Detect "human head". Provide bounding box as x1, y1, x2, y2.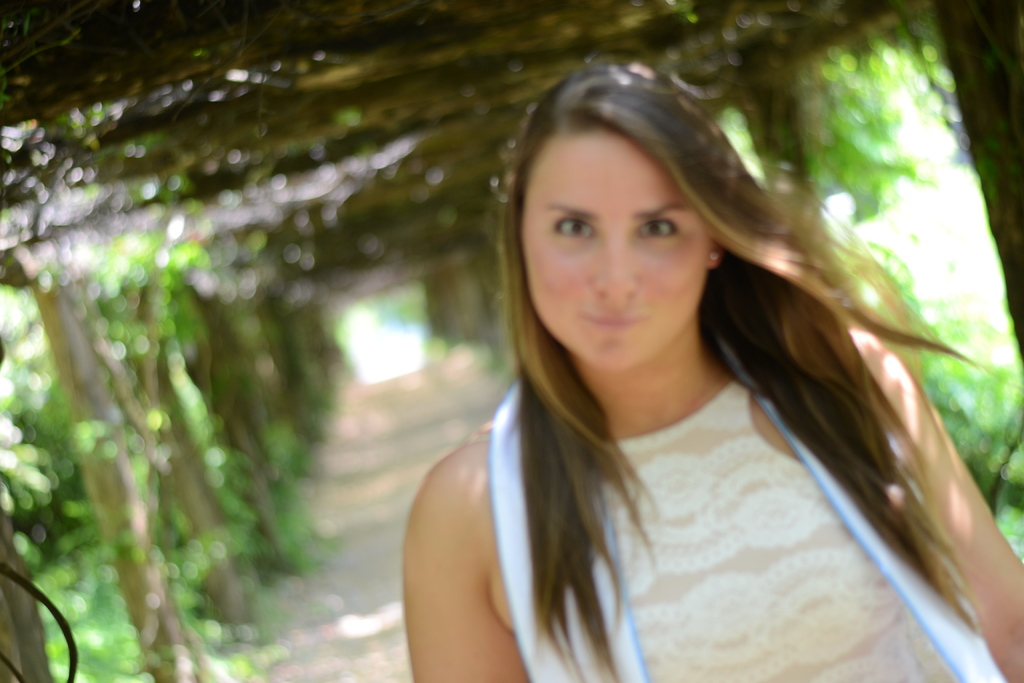
513, 72, 746, 352.
